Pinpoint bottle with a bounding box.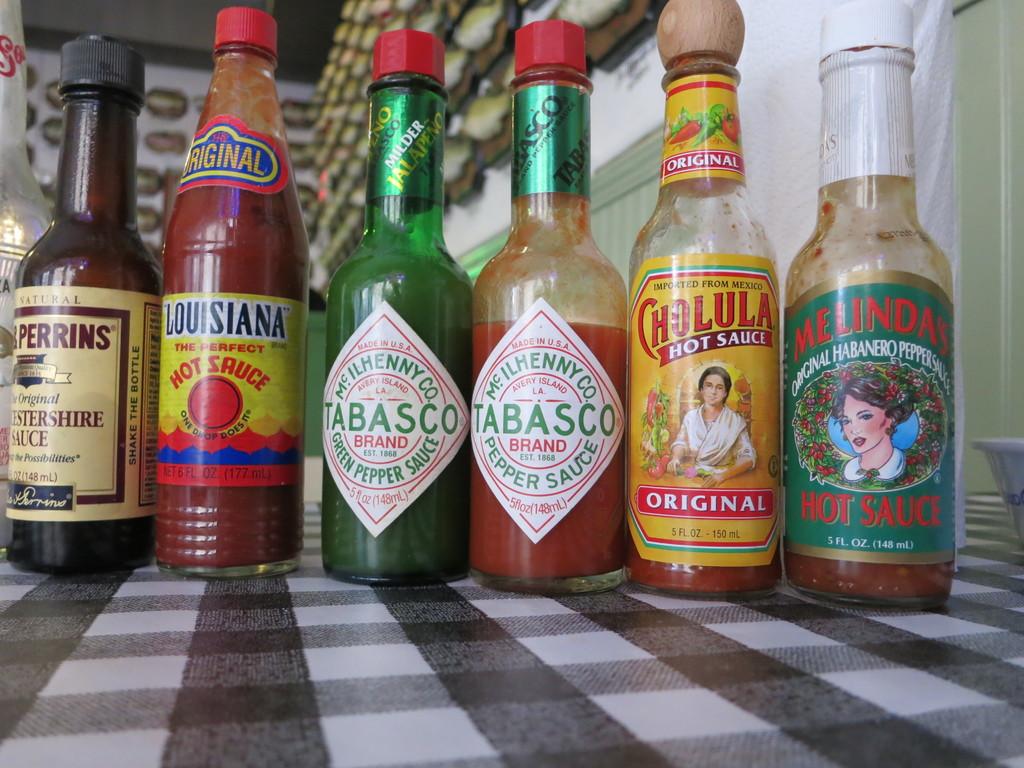
(x1=154, y1=6, x2=307, y2=581).
